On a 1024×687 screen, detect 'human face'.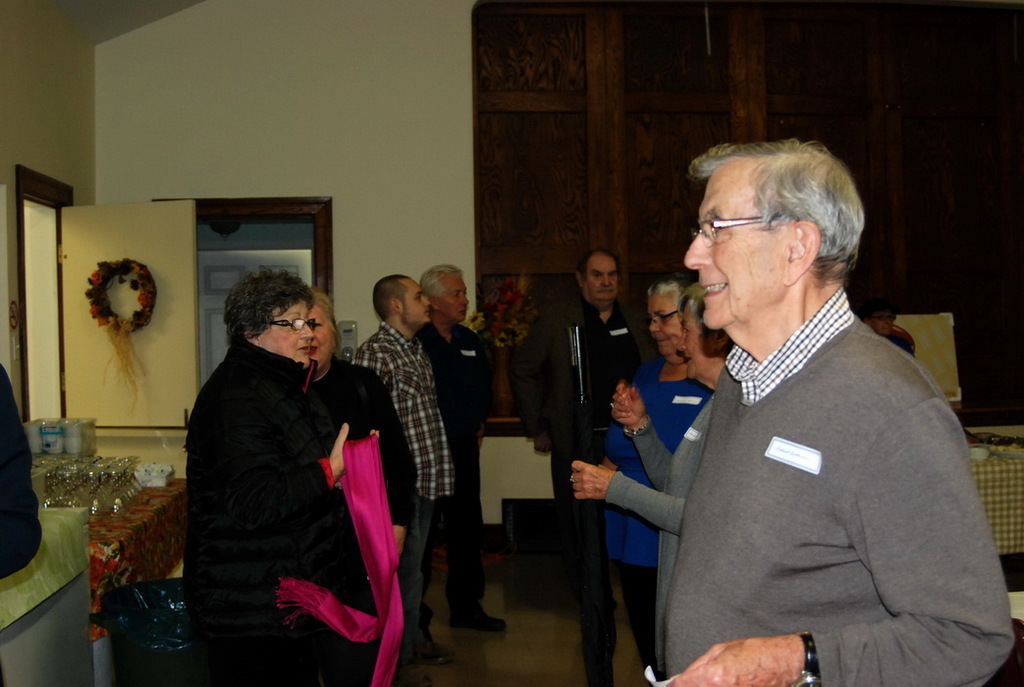
Rect(438, 273, 469, 325).
